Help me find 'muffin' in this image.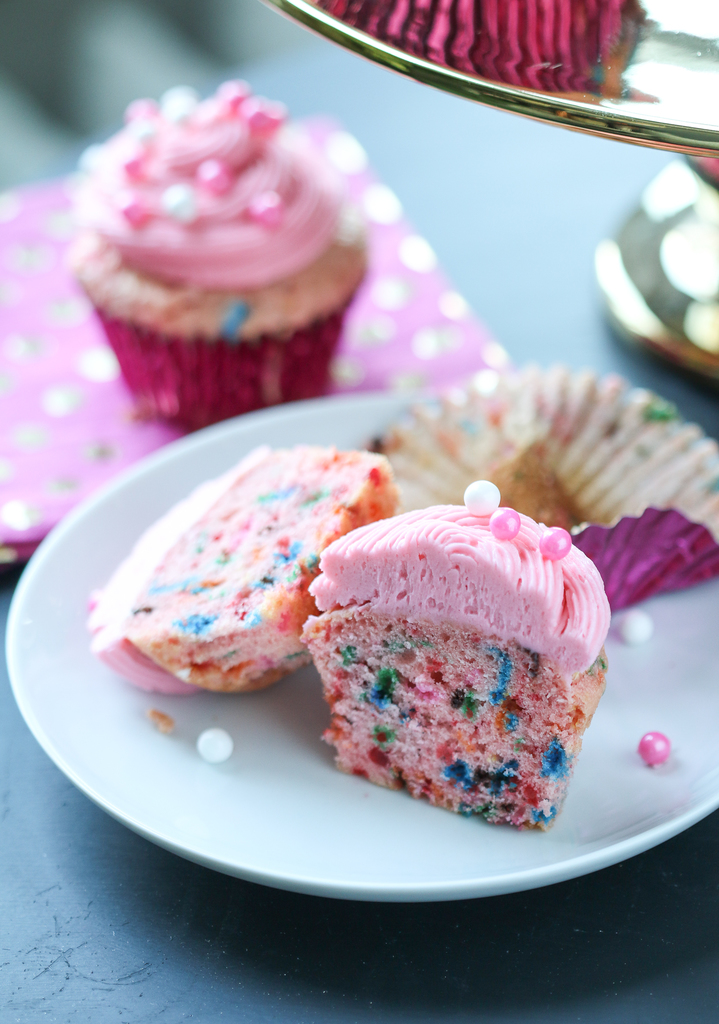
Found it: rect(286, 481, 614, 836).
